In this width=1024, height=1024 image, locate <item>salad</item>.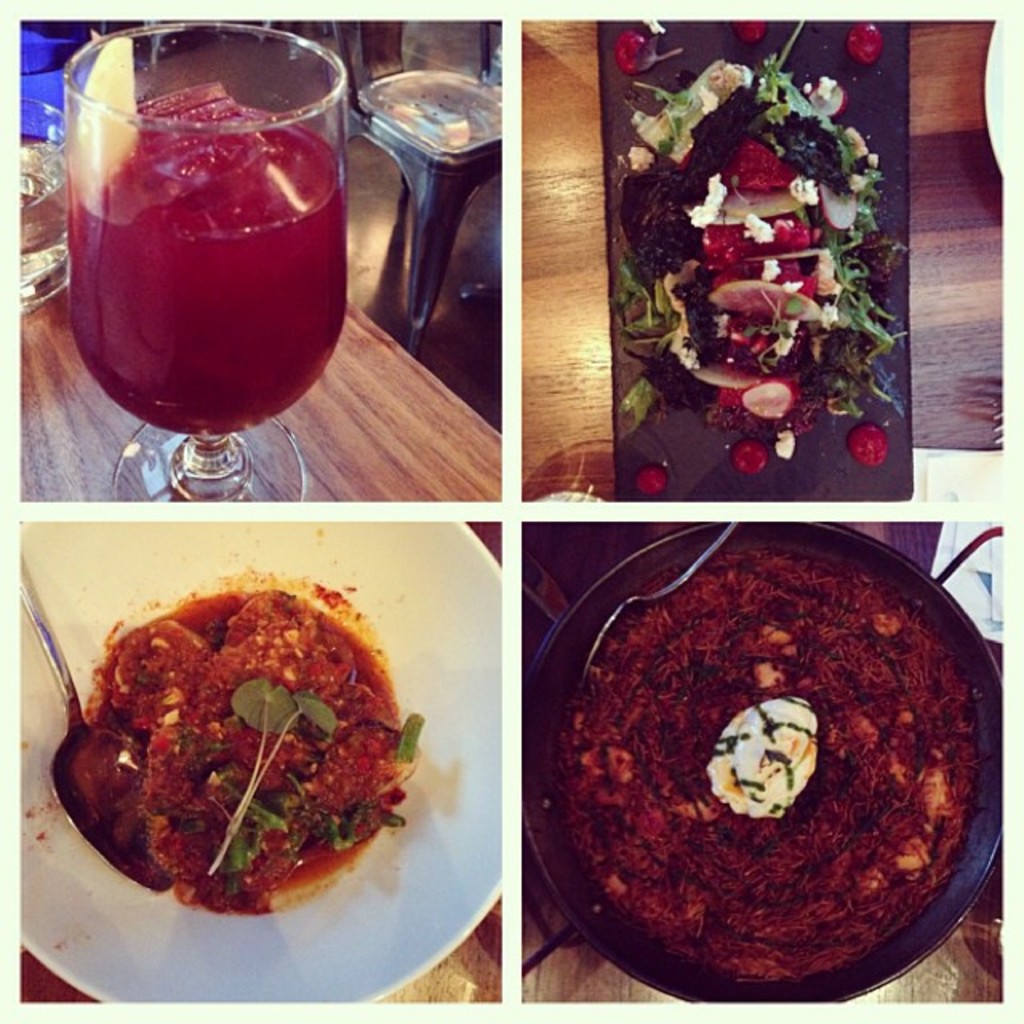
Bounding box: [left=611, top=46, right=914, bottom=427].
